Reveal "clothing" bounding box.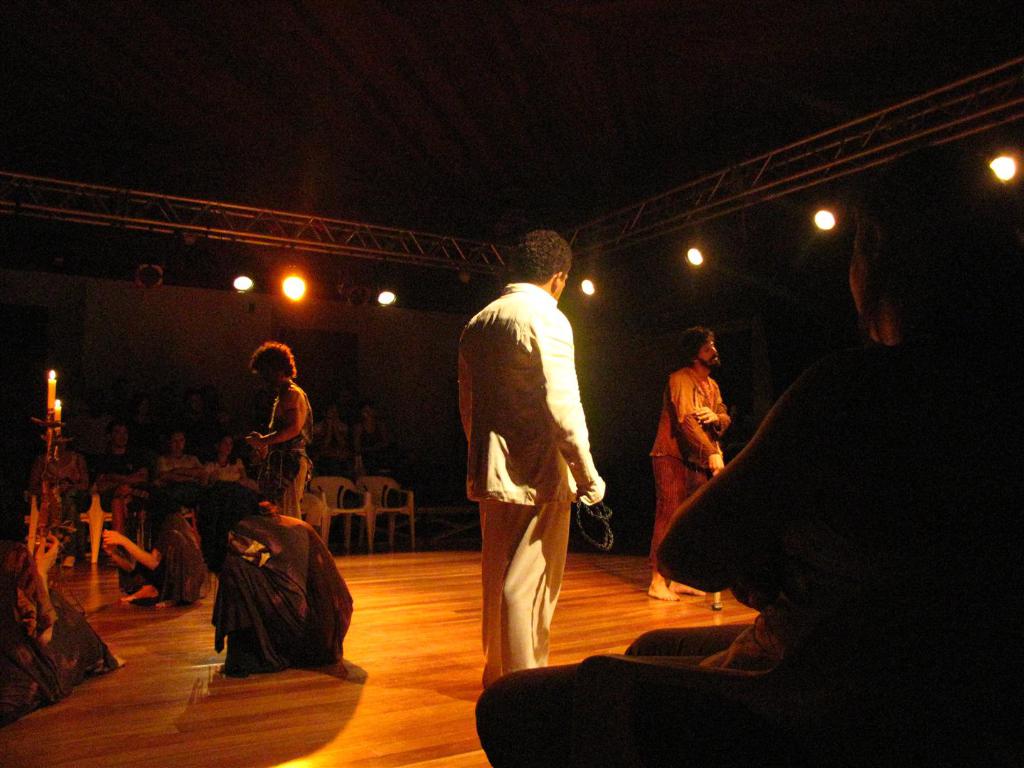
Revealed: detection(159, 447, 203, 499).
